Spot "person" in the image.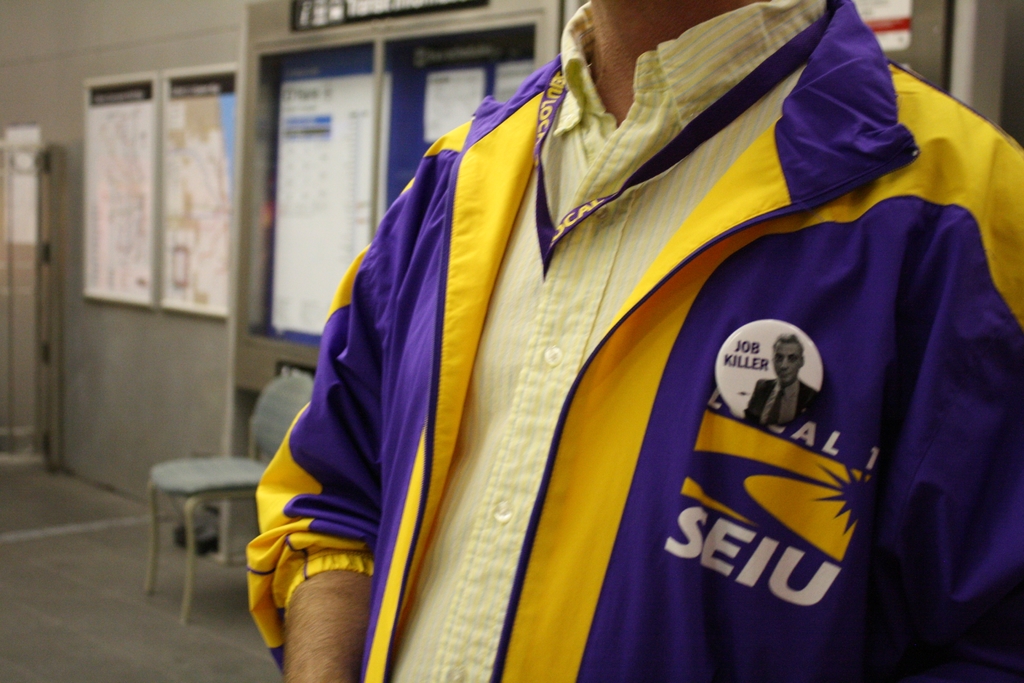
"person" found at Rect(245, 0, 1023, 682).
